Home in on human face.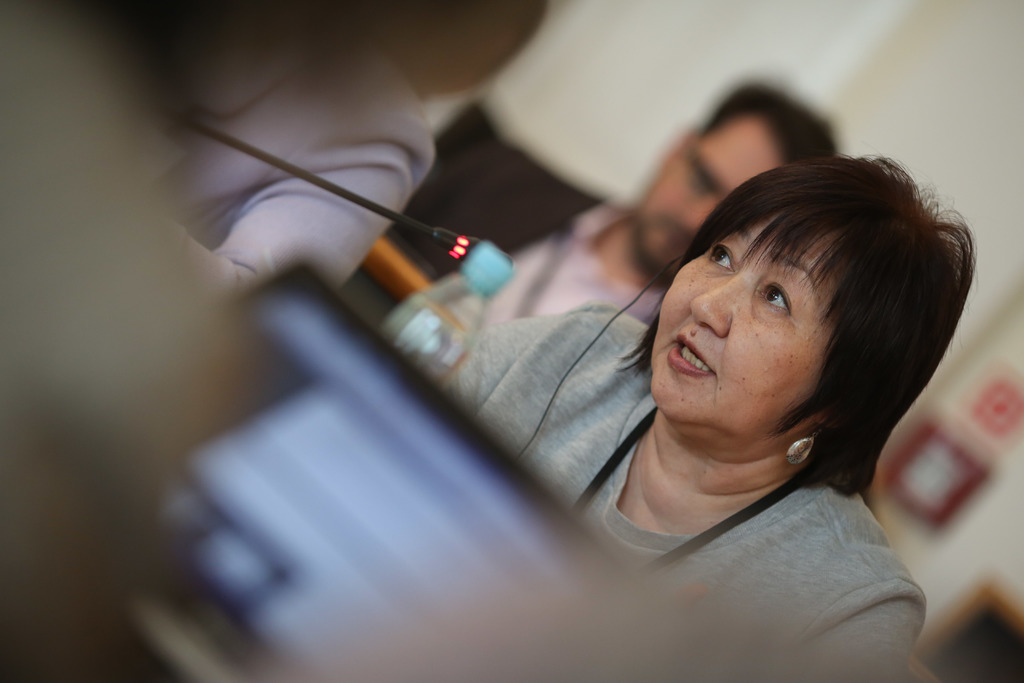
Homed in at x1=639 y1=118 x2=776 y2=265.
